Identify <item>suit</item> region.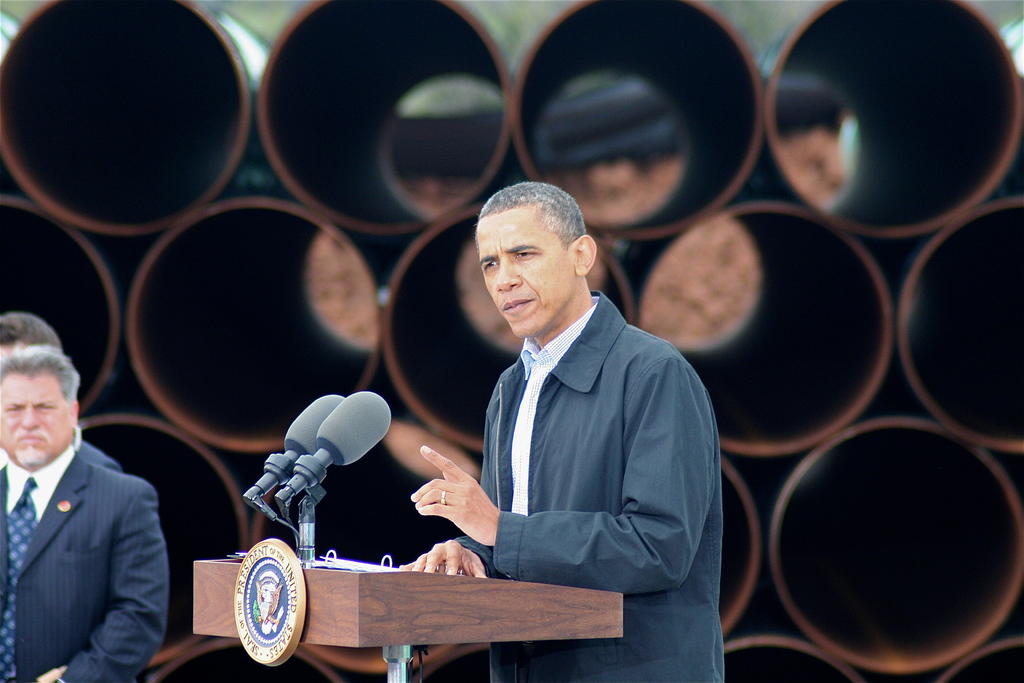
Region: bbox=[0, 441, 129, 475].
